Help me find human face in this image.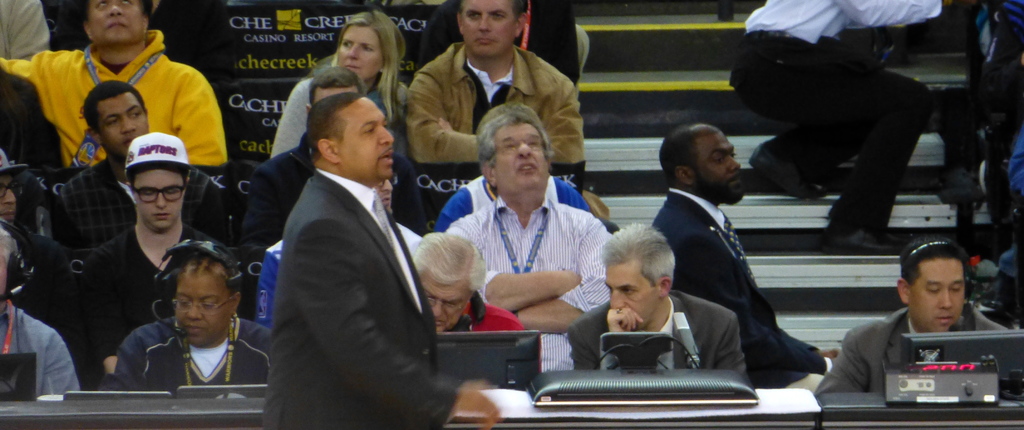
Found it: left=95, top=101, right=150, bottom=157.
